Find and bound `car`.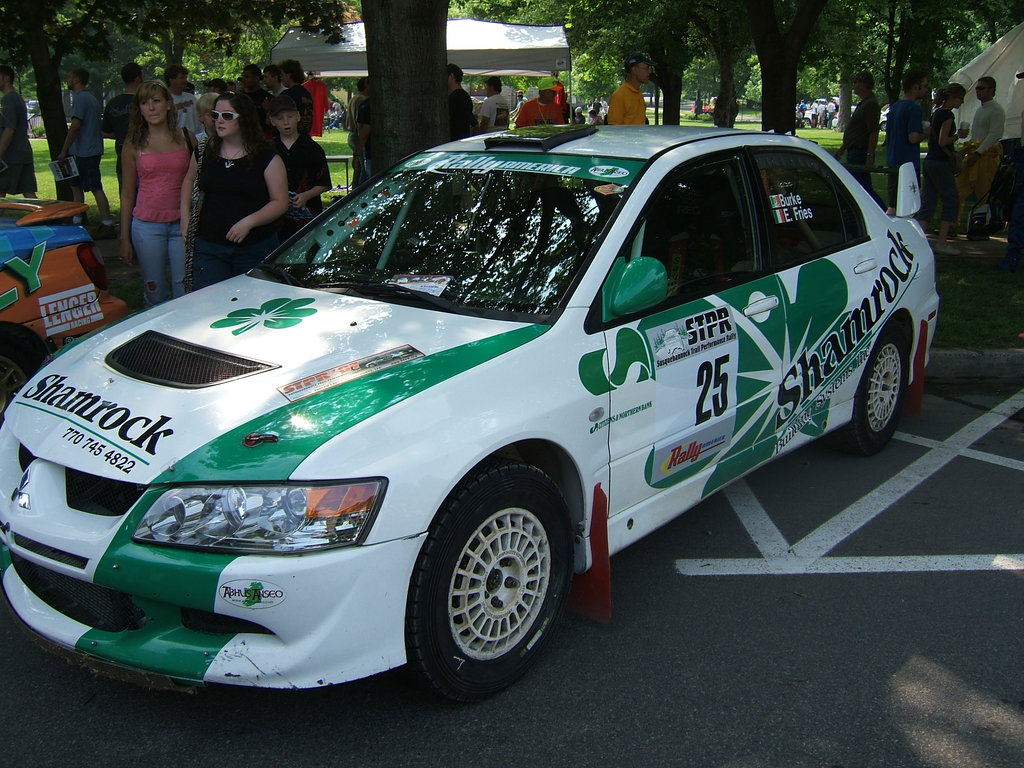
Bound: 3:186:129:356.
